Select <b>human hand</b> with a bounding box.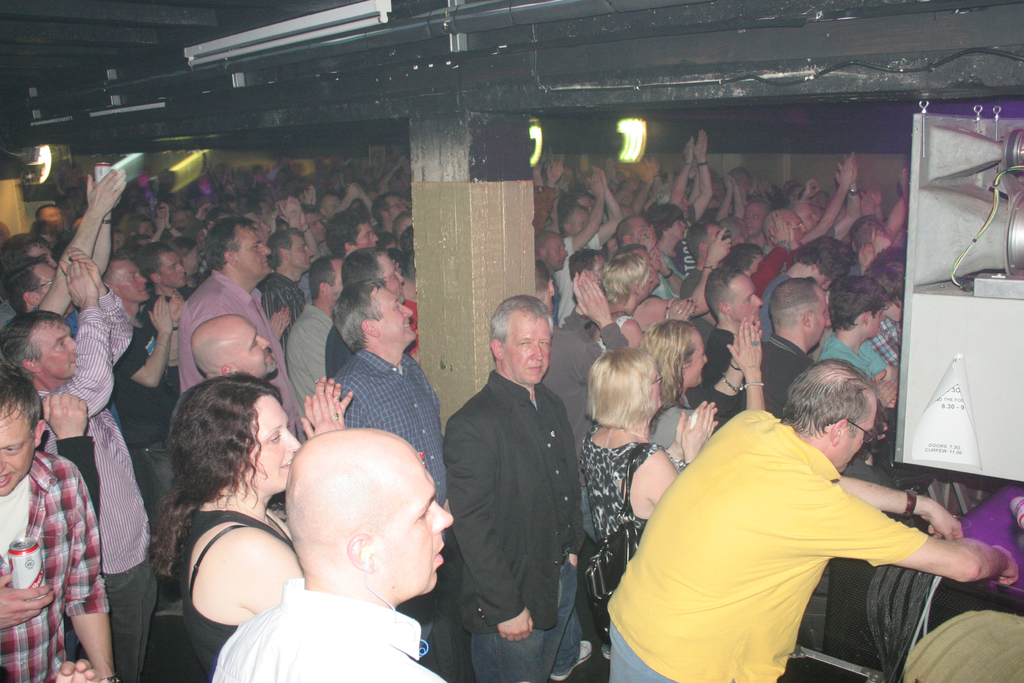
Rect(868, 190, 882, 210).
